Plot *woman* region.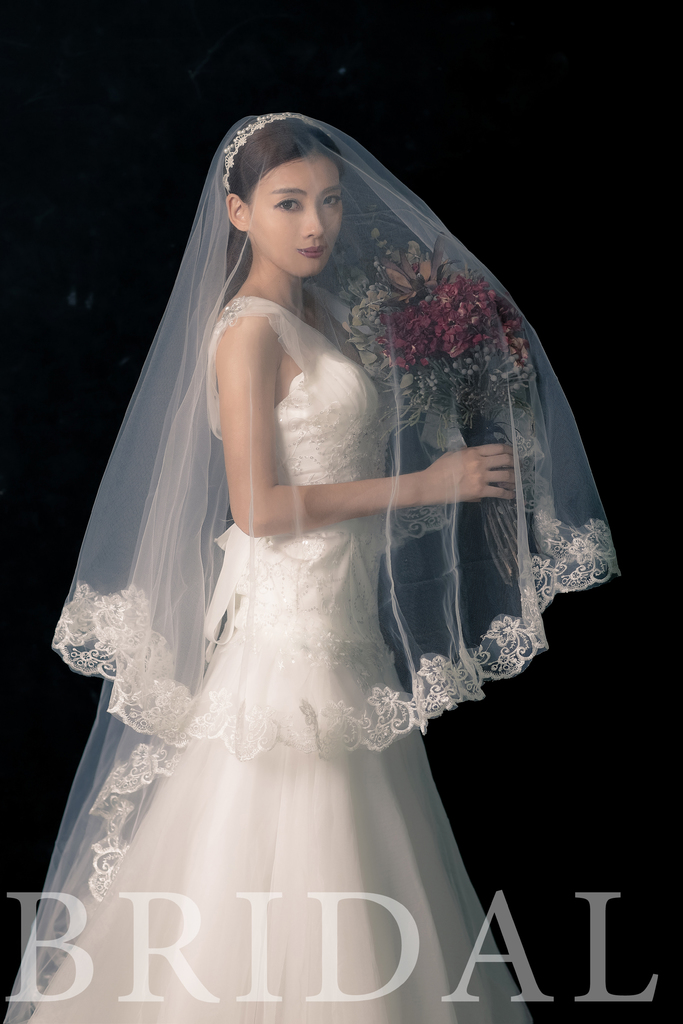
Plotted at <region>8, 106, 511, 1015</region>.
